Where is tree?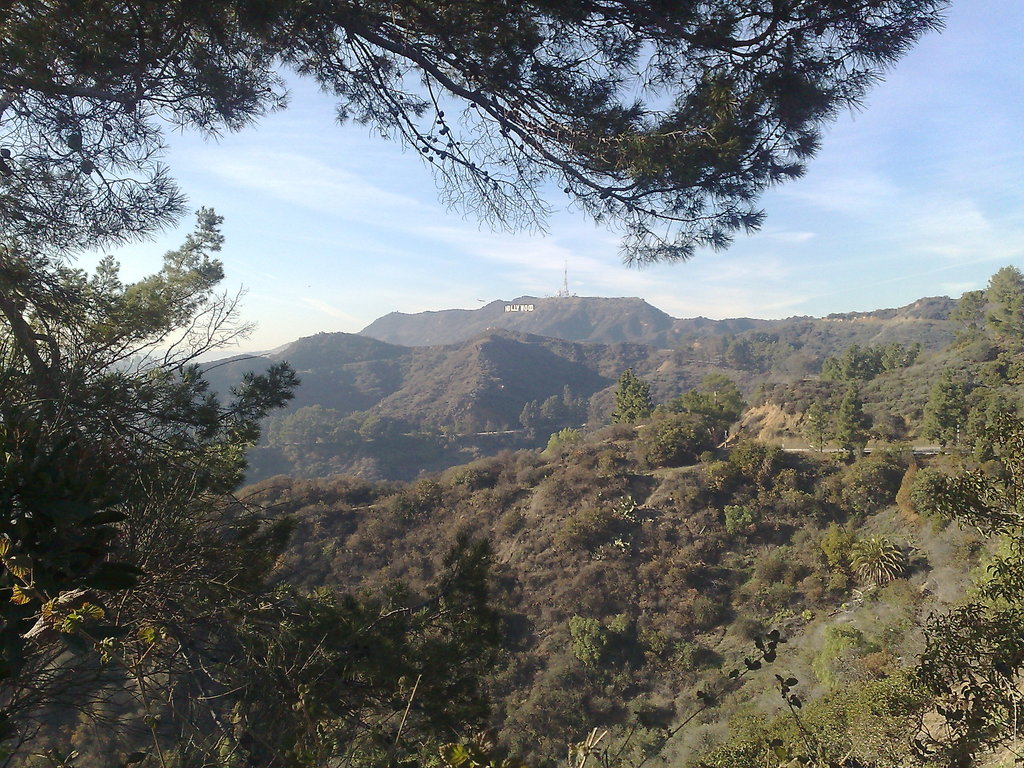
(821, 516, 857, 586).
